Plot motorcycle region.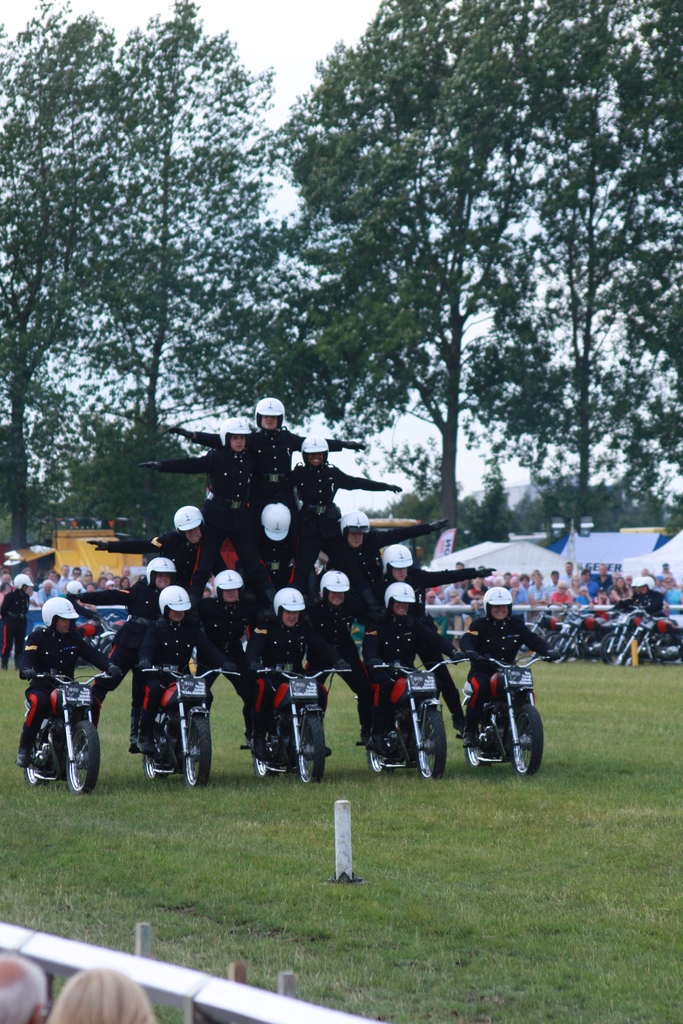
Plotted at <region>545, 608, 616, 666</region>.
